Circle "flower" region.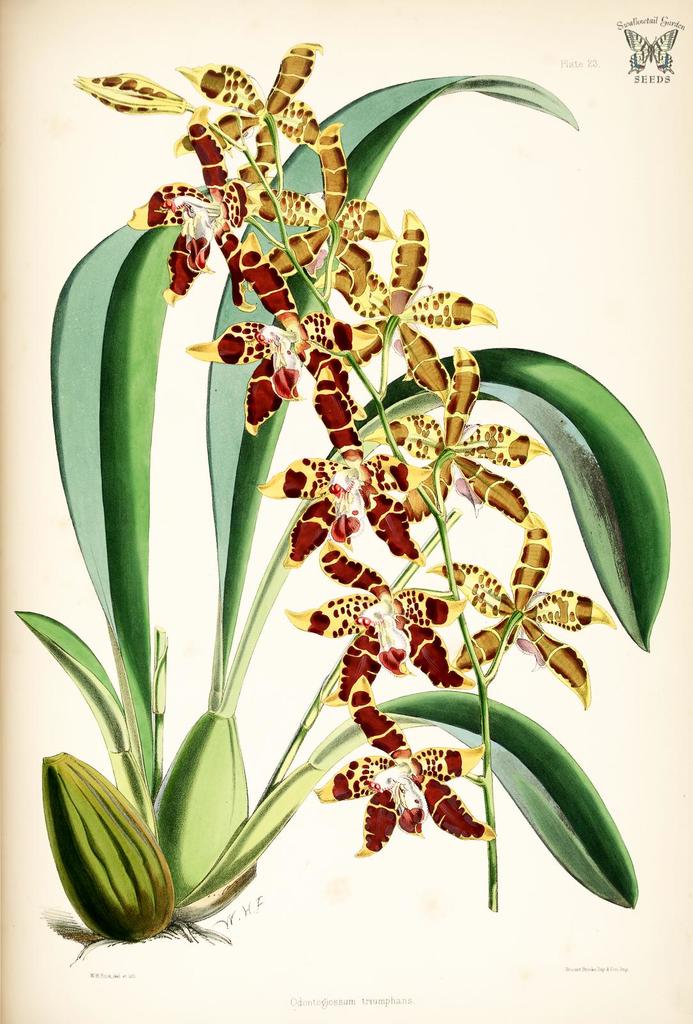
Region: detection(186, 220, 379, 417).
